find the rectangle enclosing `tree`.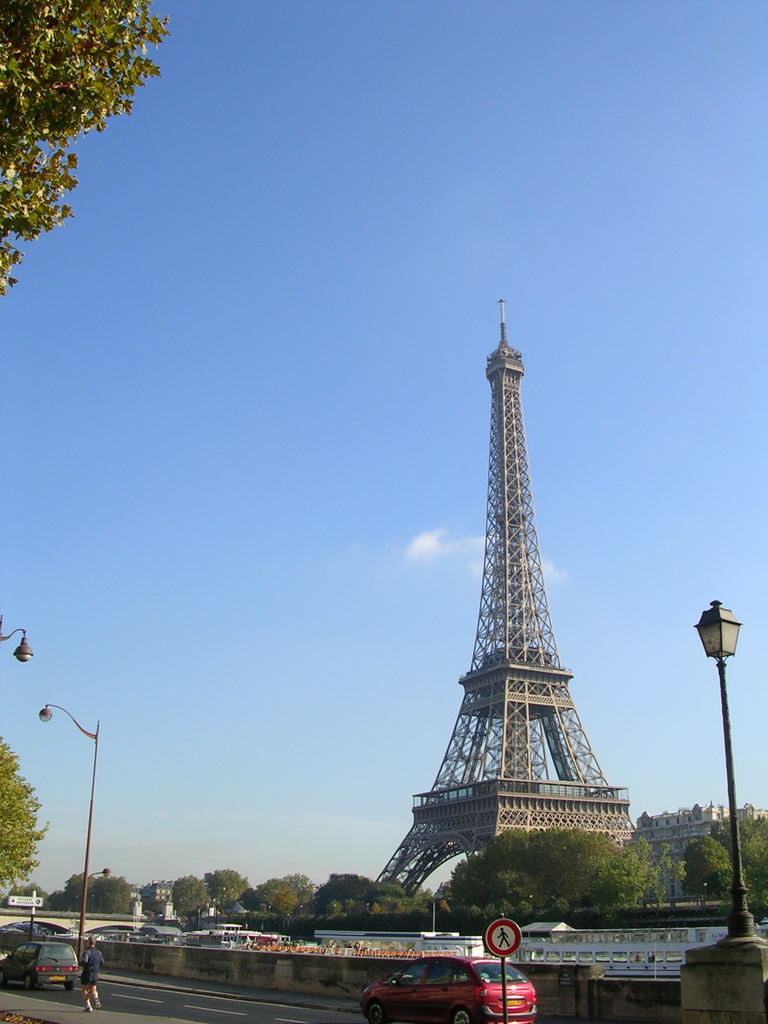
detection(0, 735, 51, 907).
